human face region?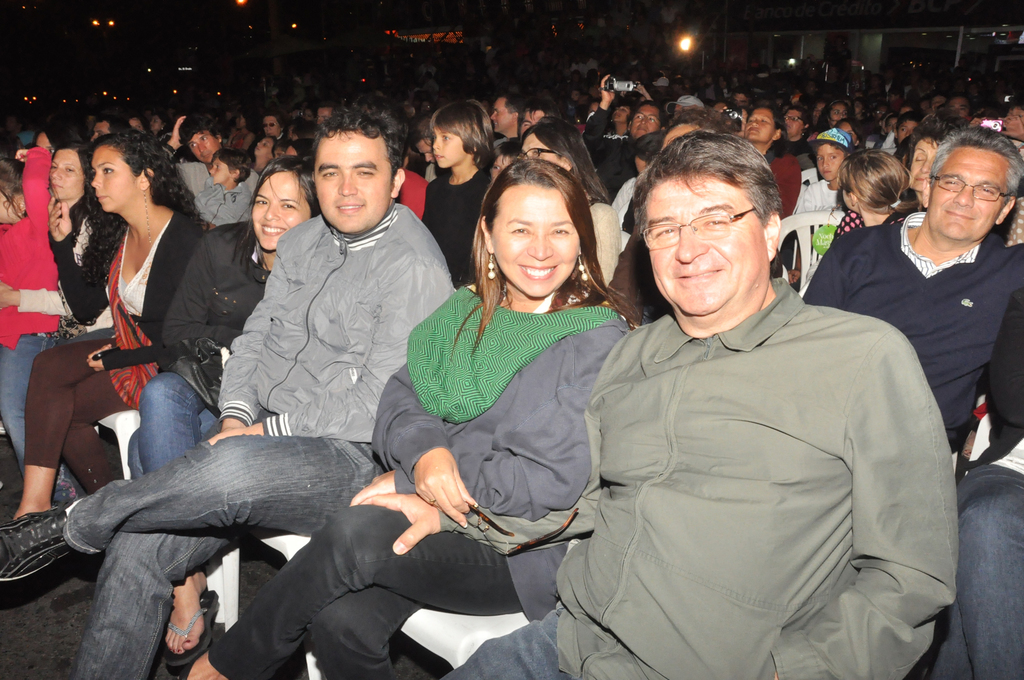
(190, 125, 215, 161)
